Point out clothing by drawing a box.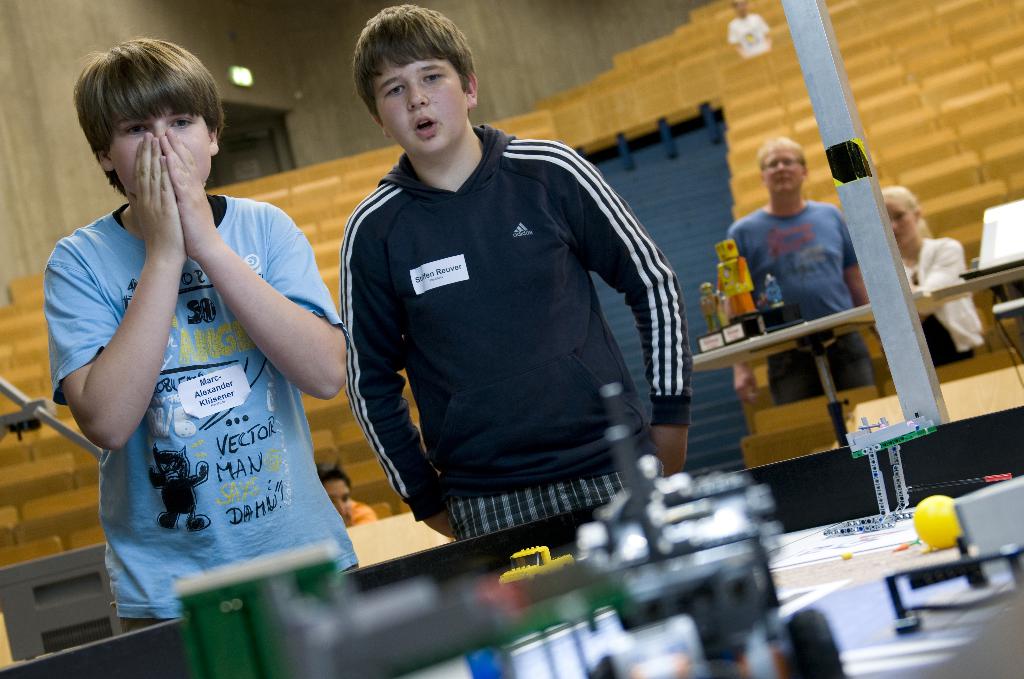
{"left": 350, "top": 111, "right": 698, "bottom": 522}.
